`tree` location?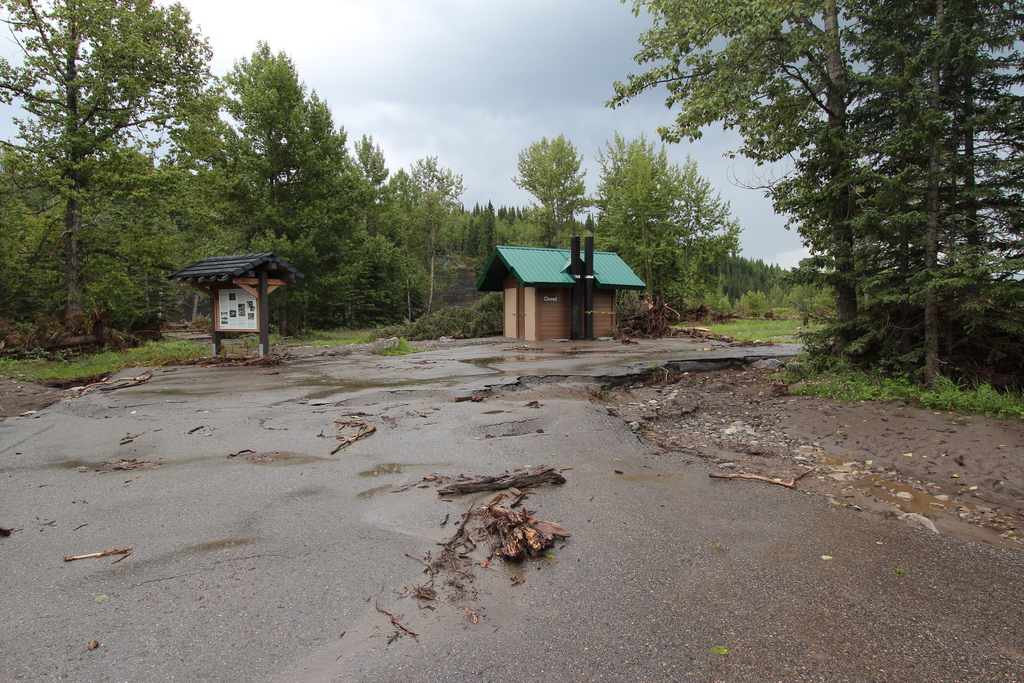
{"left": 840, "top": 0, "right": 1023, "bottom": 406}
